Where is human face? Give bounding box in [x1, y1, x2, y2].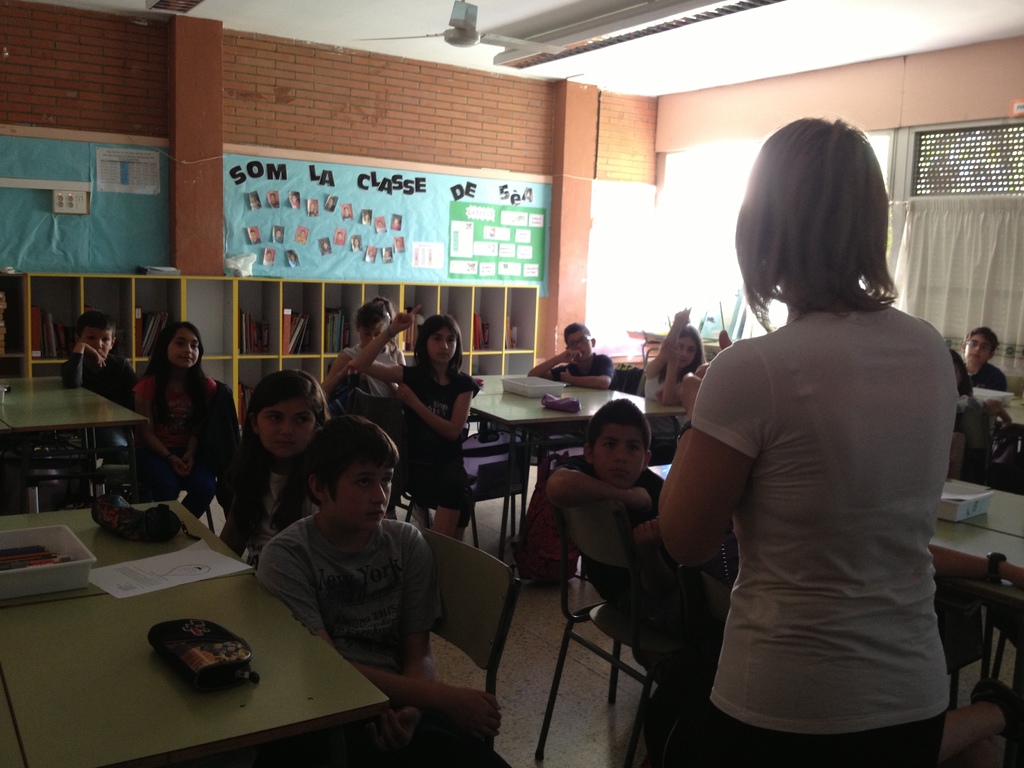
[358, 325, 386, 349].
